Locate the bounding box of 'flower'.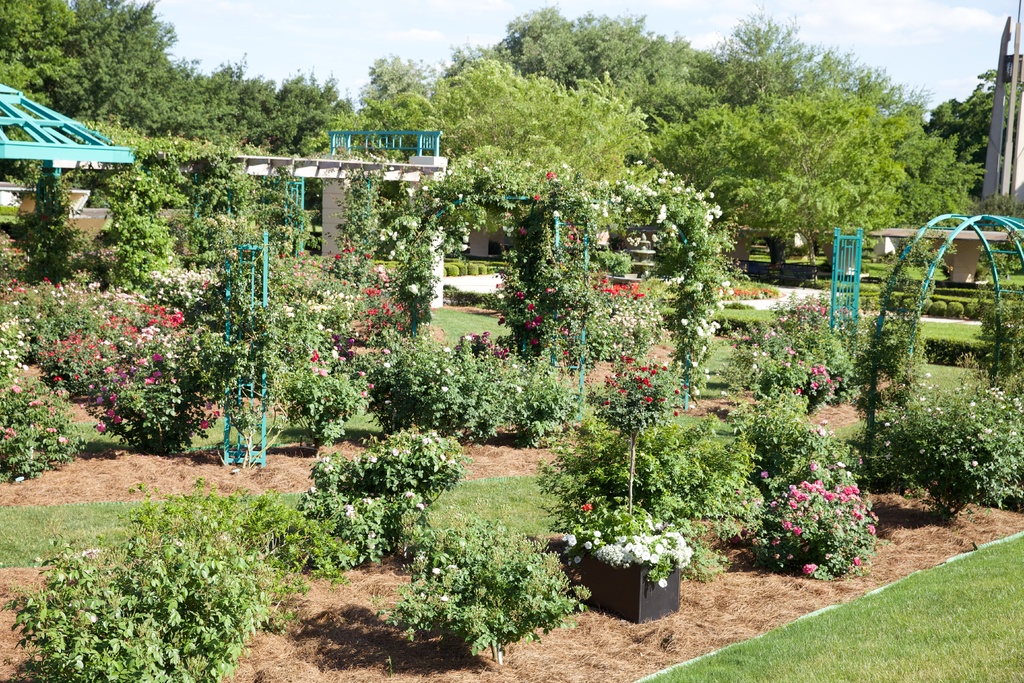
Bounding box: <box>568,534,576,544</box>.
